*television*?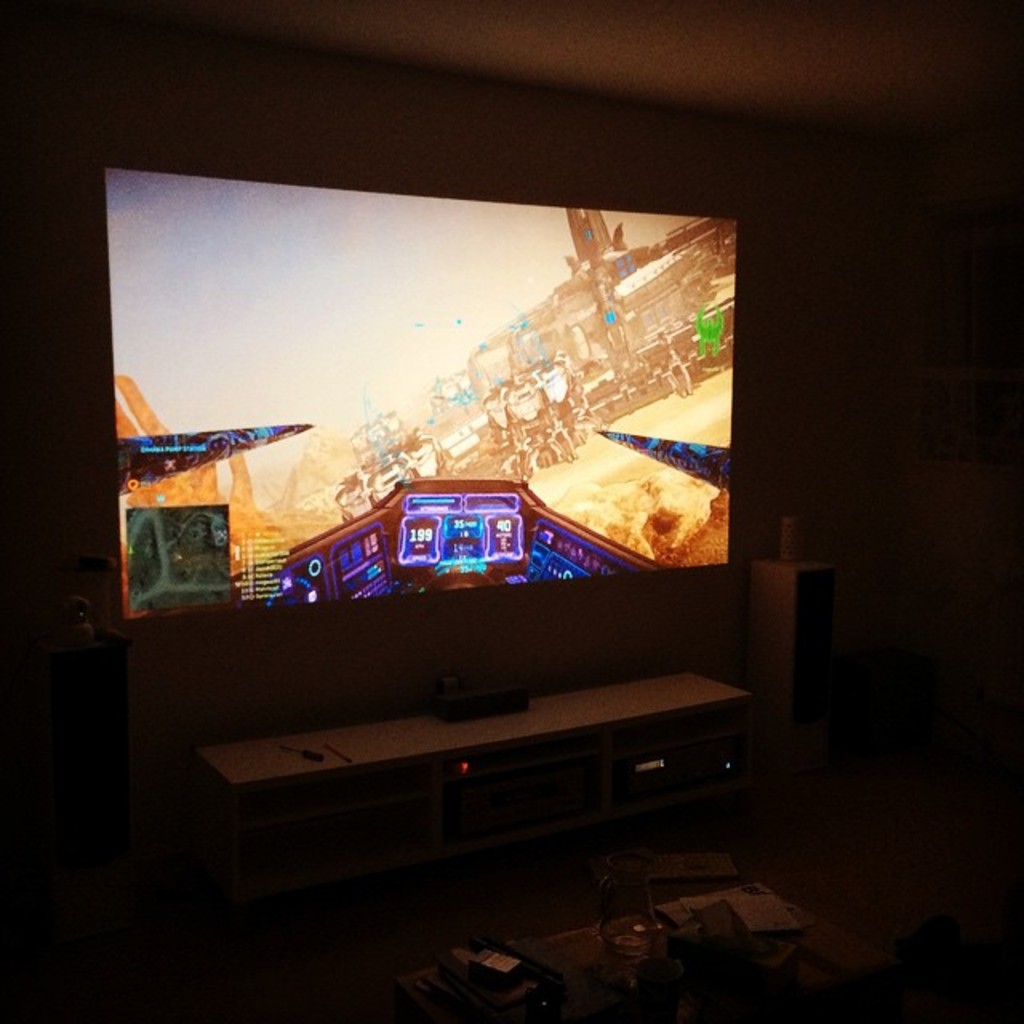
Rect(5, 109, 810, 779)
